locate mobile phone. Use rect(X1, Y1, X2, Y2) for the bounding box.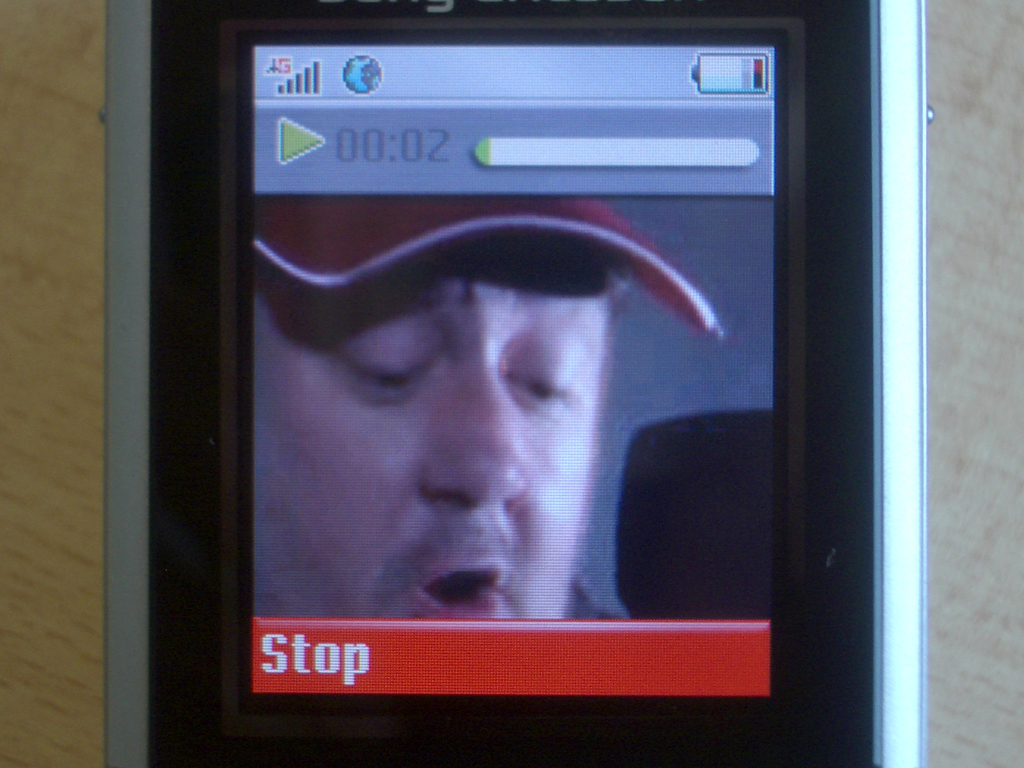
rect(108, 0, 925, 767).
